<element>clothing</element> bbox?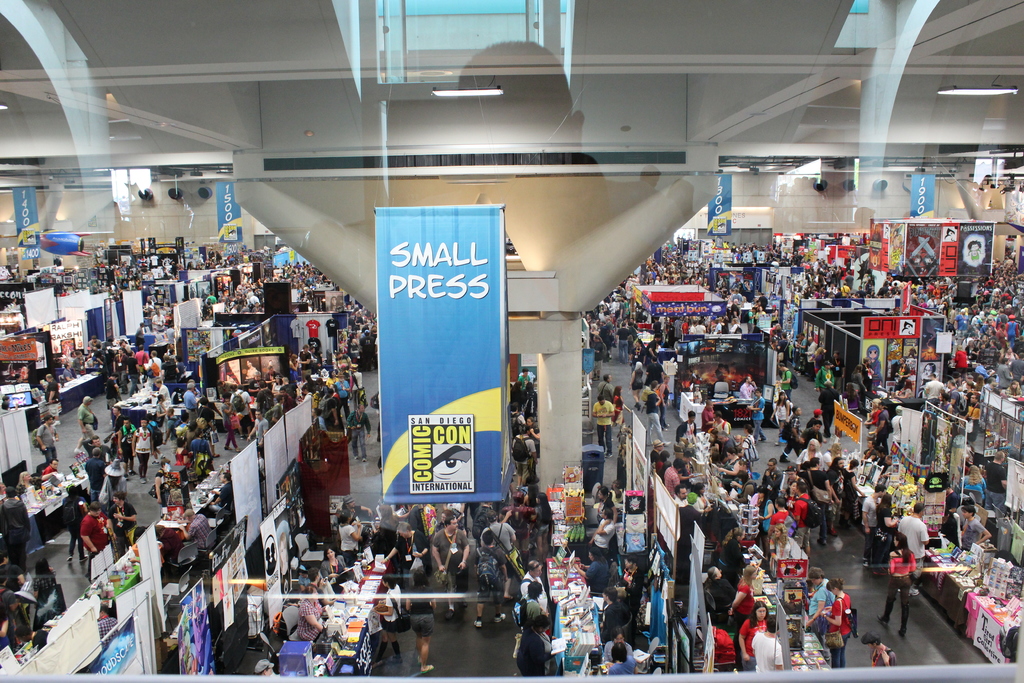
32/424/58/464
